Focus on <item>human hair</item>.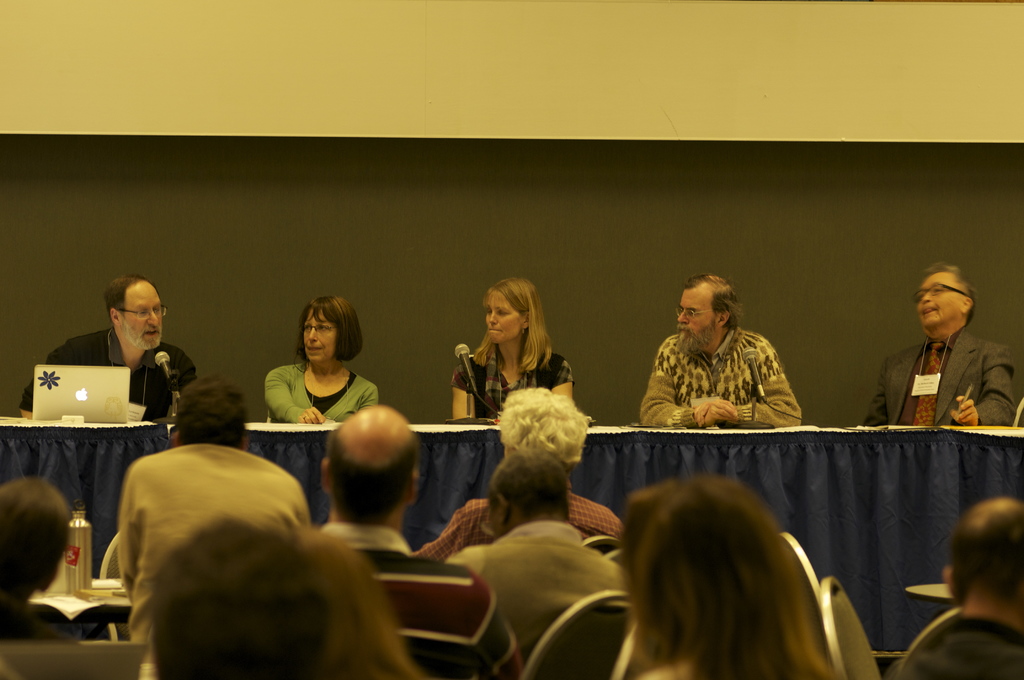
Focused at <region>675, 270, 740, 332</region>.
